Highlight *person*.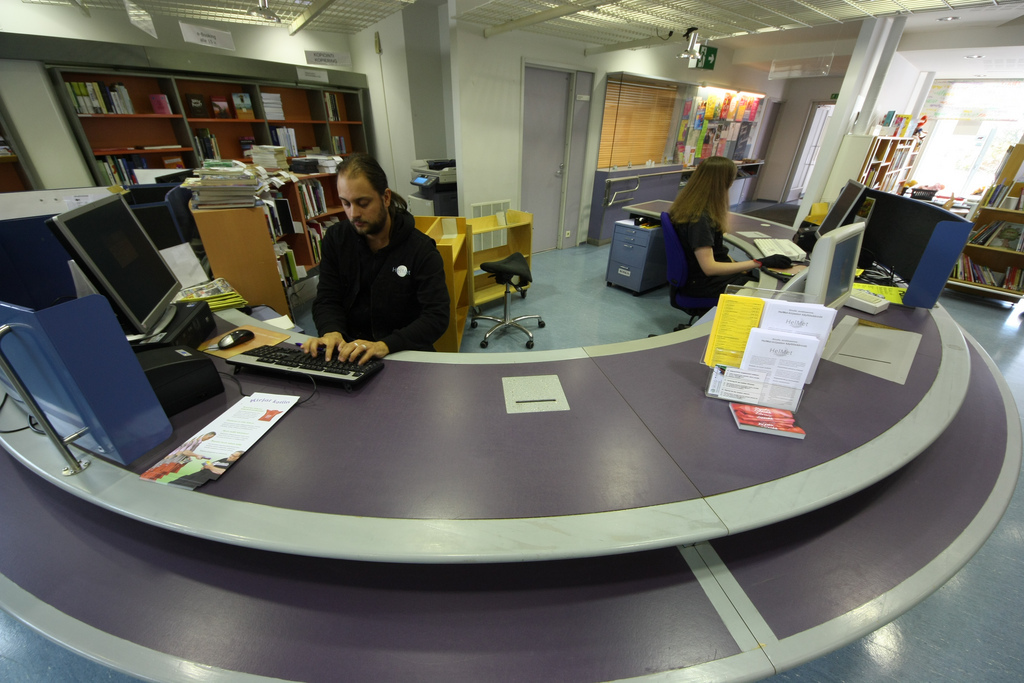
Highlighted region: bbox=[299, 149, 453, 367].
